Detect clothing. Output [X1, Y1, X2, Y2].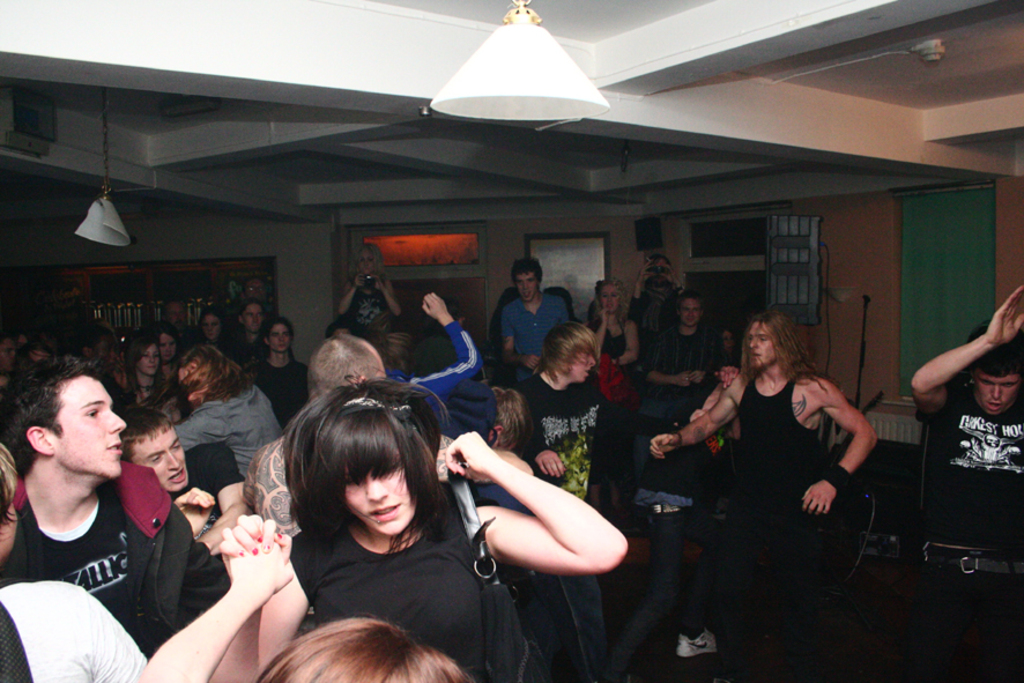
[591, 318, 629, 372].
